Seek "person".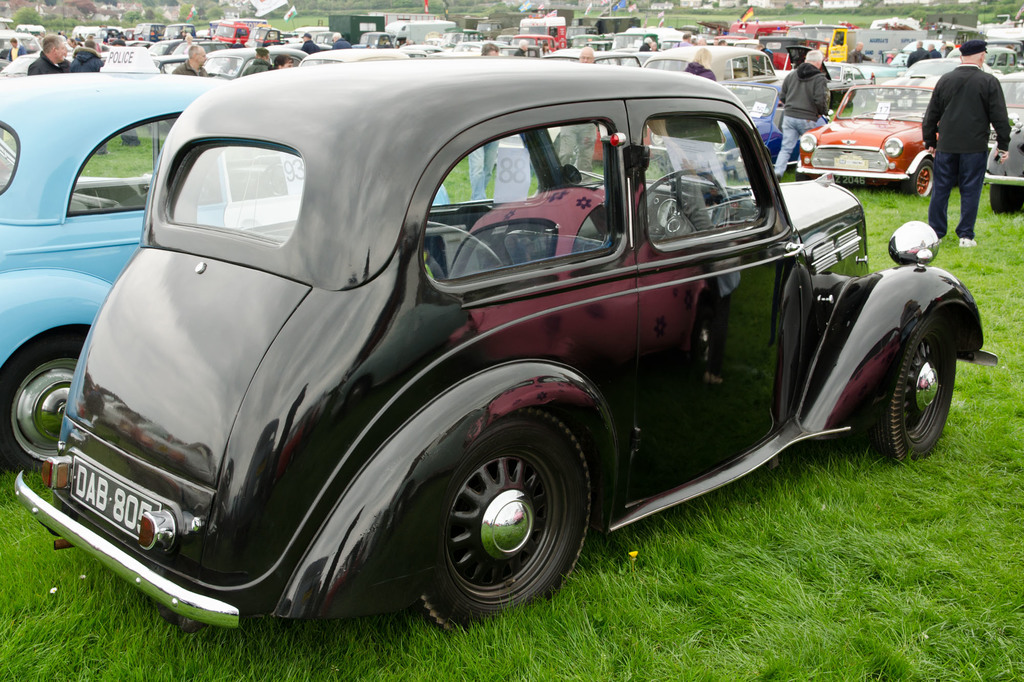
(673, 33, 694, 52).
